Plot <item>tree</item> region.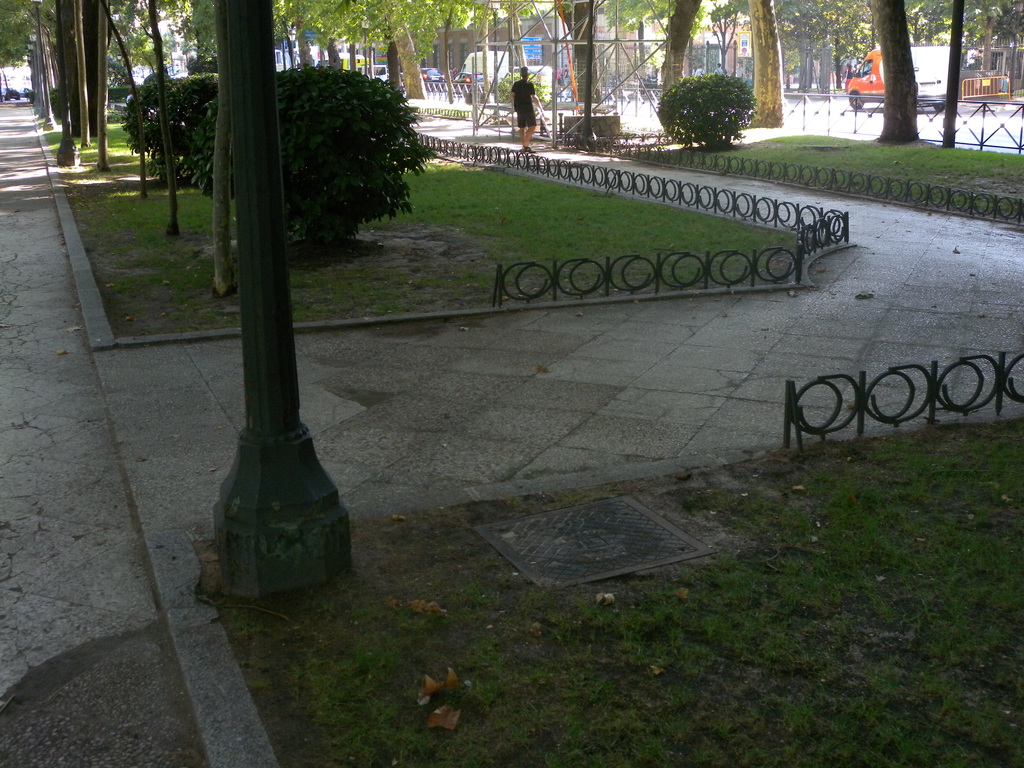
Plotted at select_region(273, 0, 476, 99).
